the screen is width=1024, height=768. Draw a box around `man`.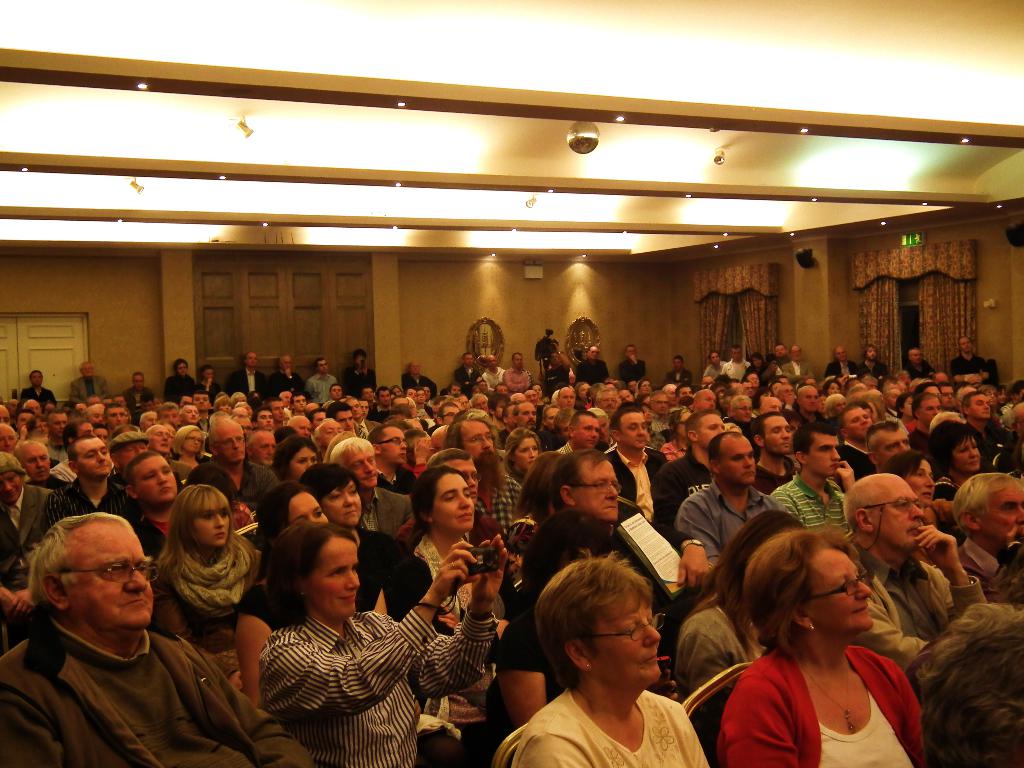
box=[847, 386, 867, 403].
